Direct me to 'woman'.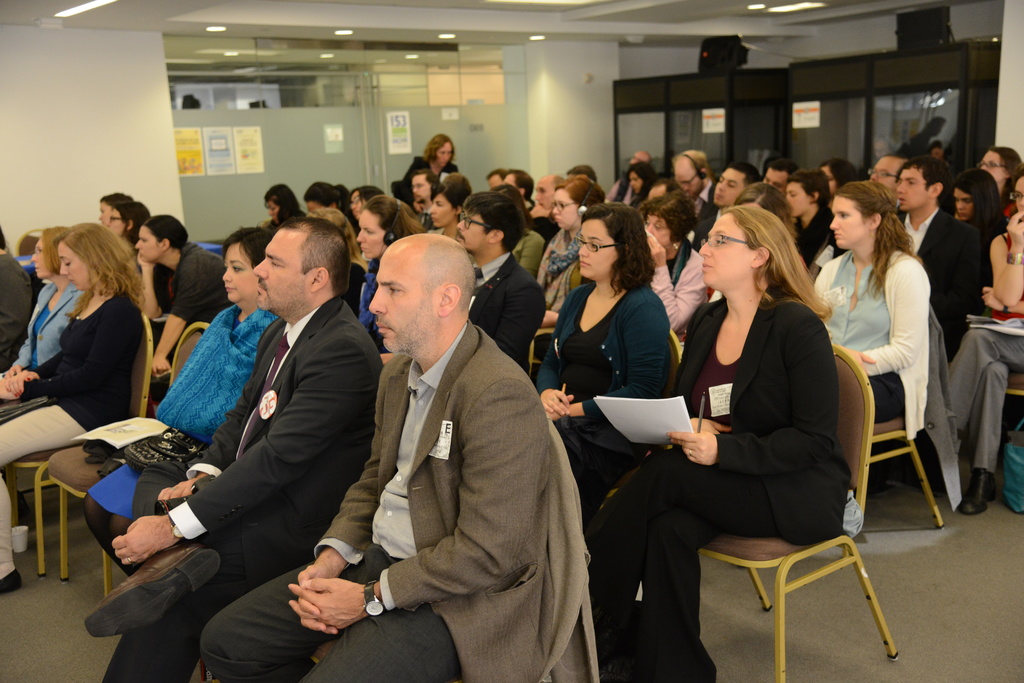
Direction: <region>136, 212, 228, 386</region>.
